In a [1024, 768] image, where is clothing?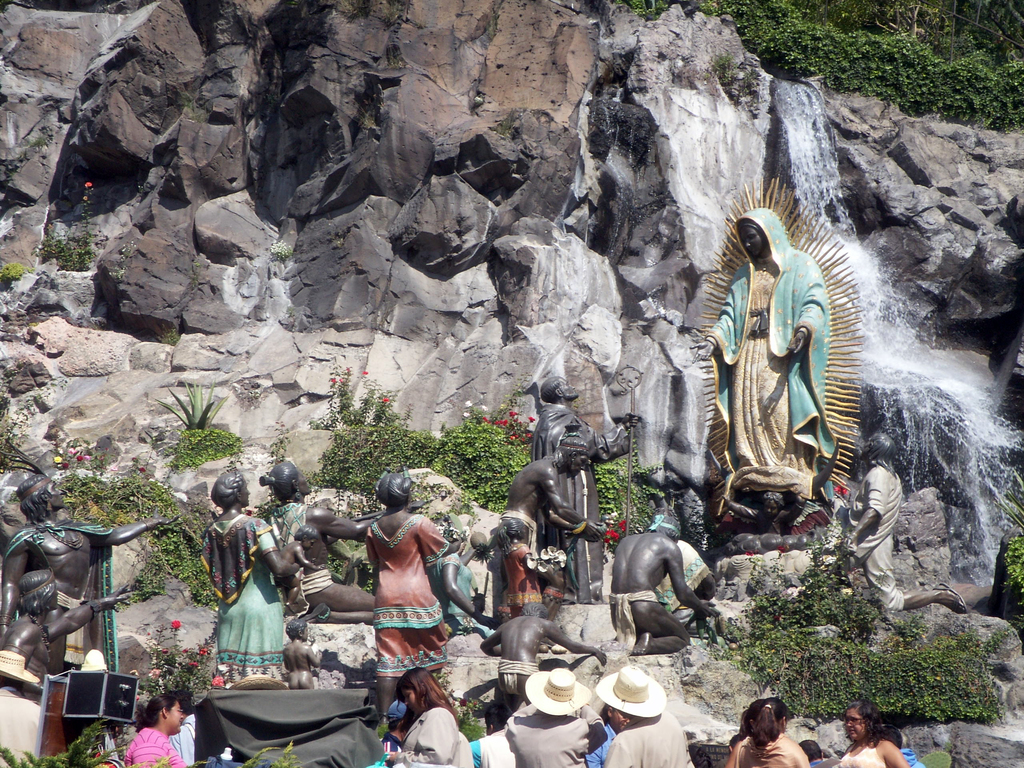
bbox=(212, 515, 277, 674).
